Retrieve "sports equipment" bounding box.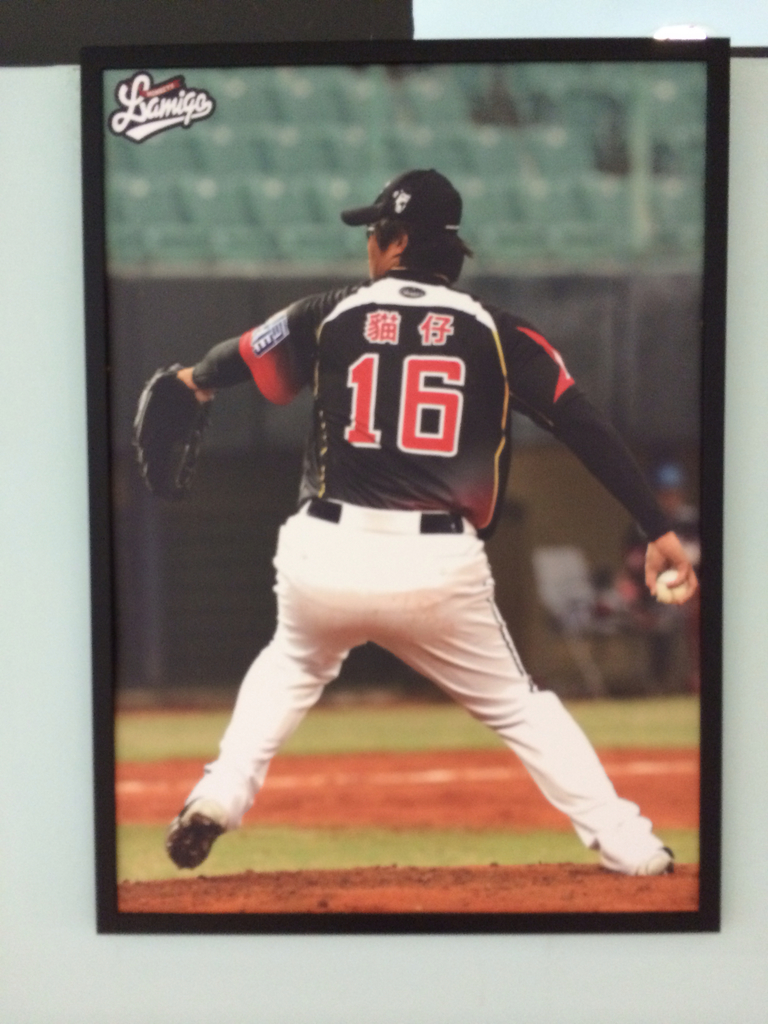
Bounding box: bbox(131, 366, 220, 499).
